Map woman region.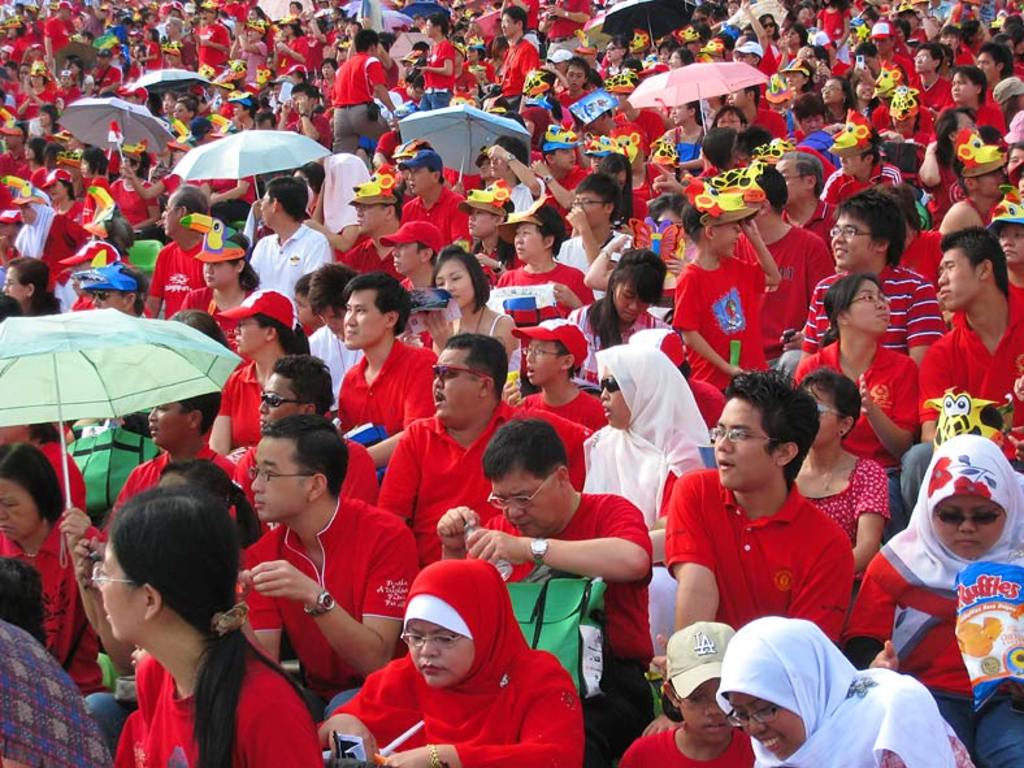
Mapped to box(912, 100, 981, 229).
